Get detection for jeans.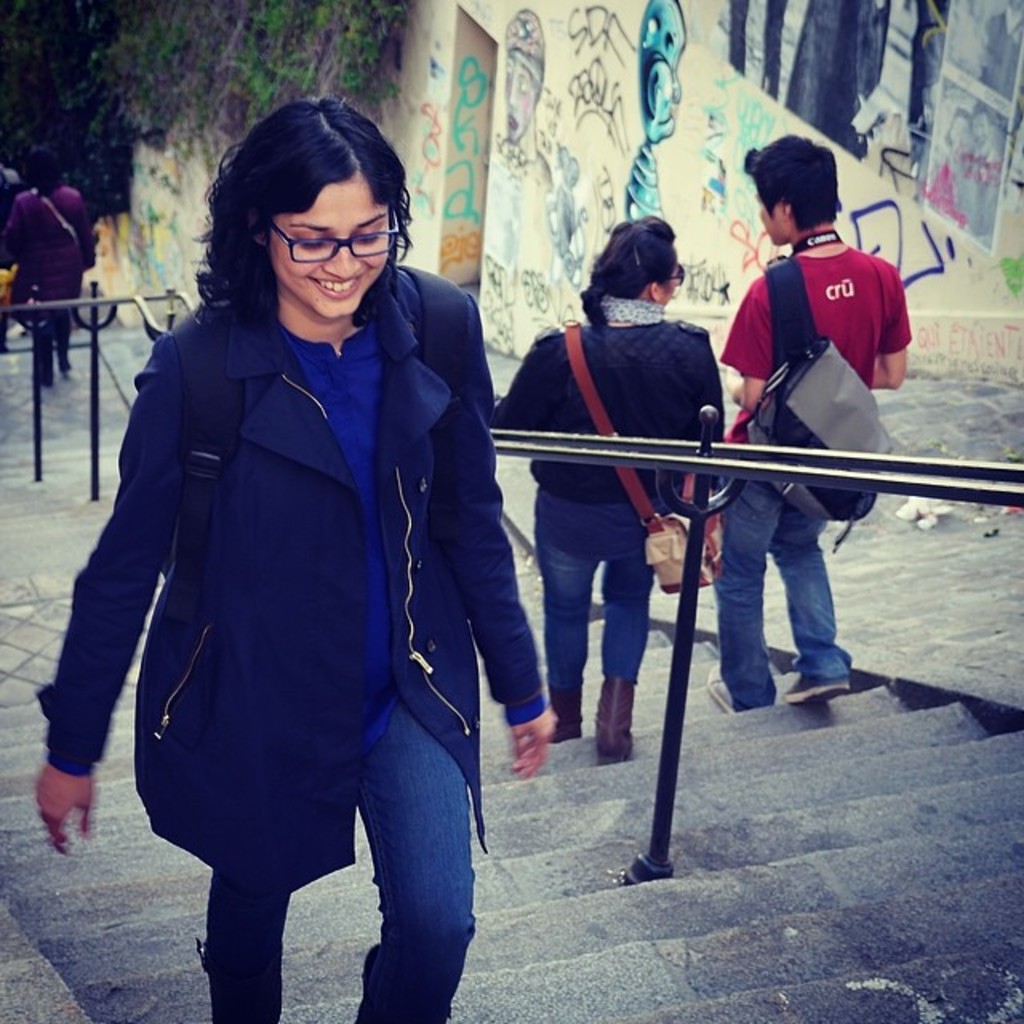
Detection: bbox=(717, 446, 886, 736).
